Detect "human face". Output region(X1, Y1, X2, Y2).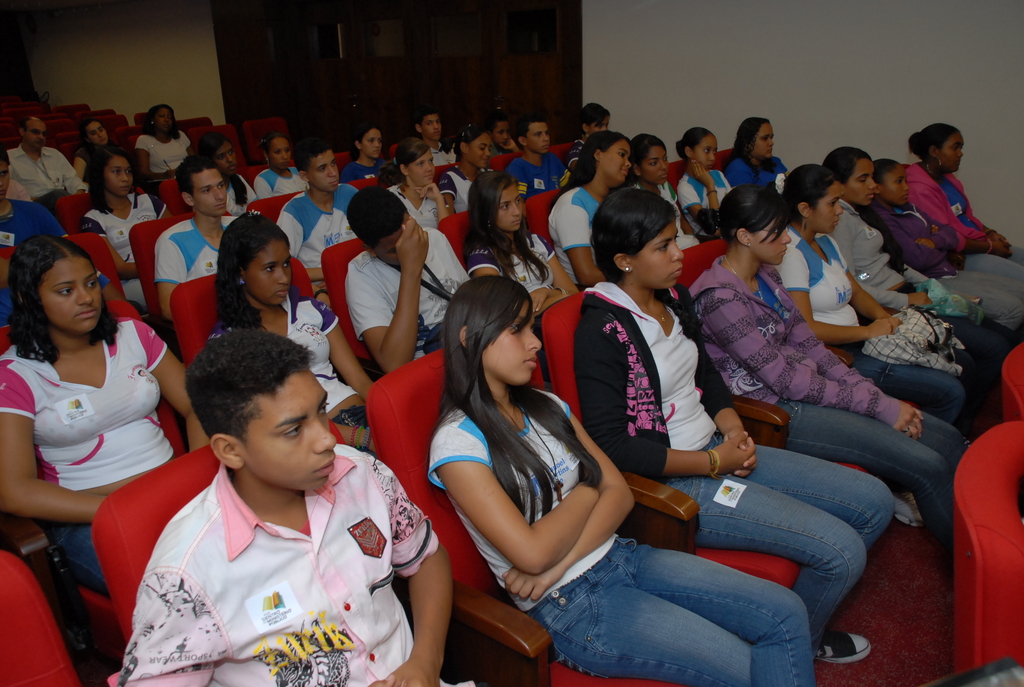
region(844, 155, 874, 201).
